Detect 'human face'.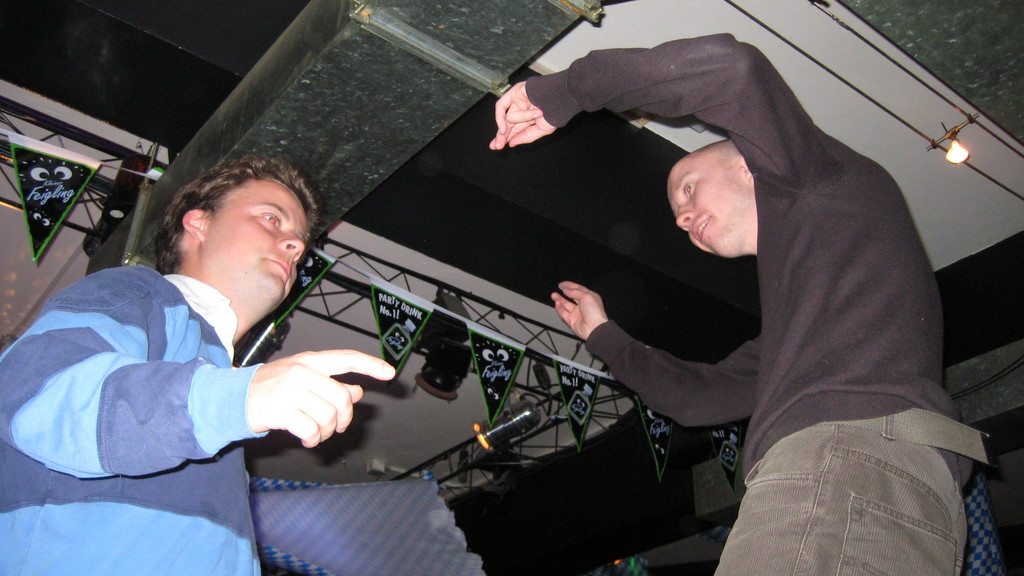
Detected at Rect(207, 179, 309, 307).
